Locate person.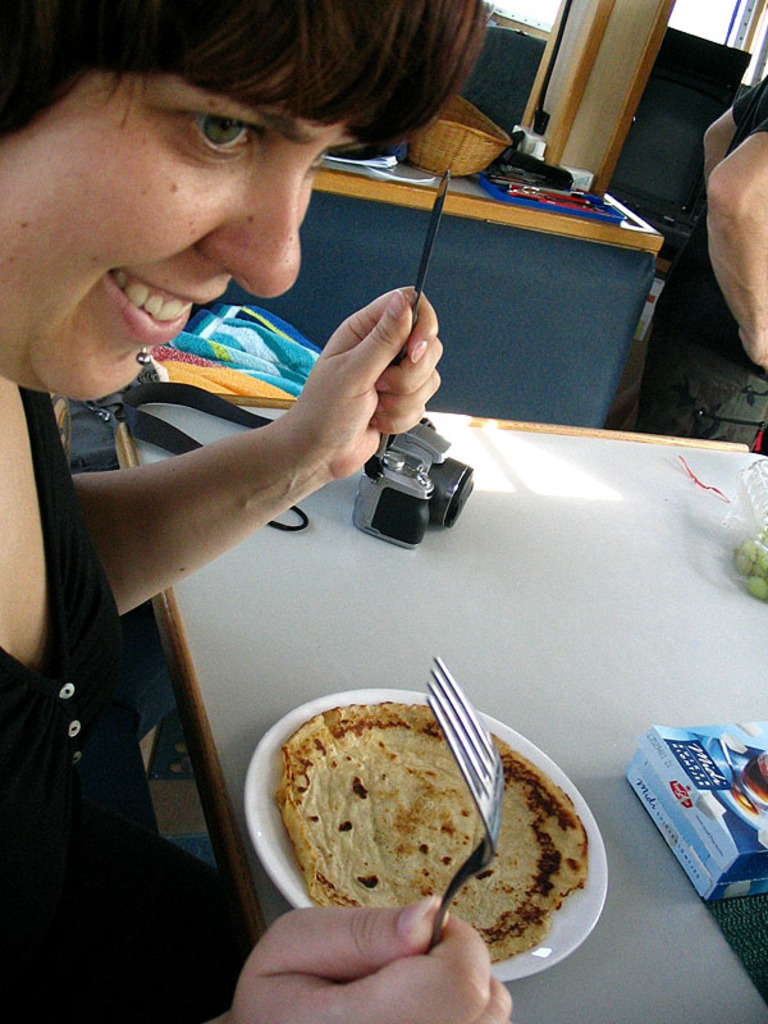
Bounding box: x1=634, y1=69, x2=767, y2=445.
